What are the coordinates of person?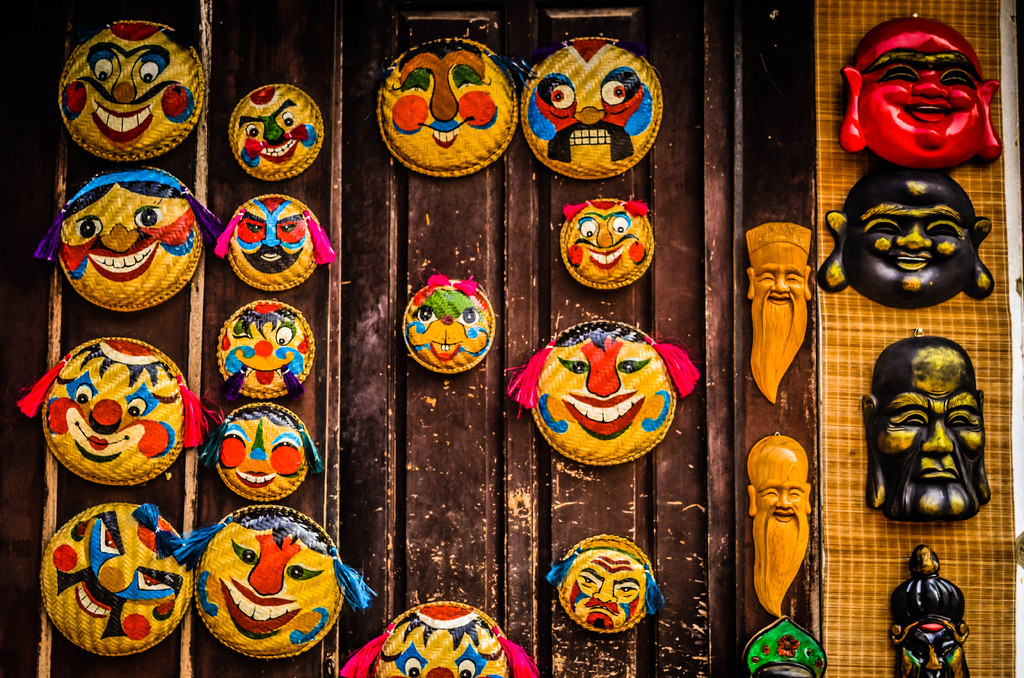
[left=743, top=430, right=818, bottom=618].
